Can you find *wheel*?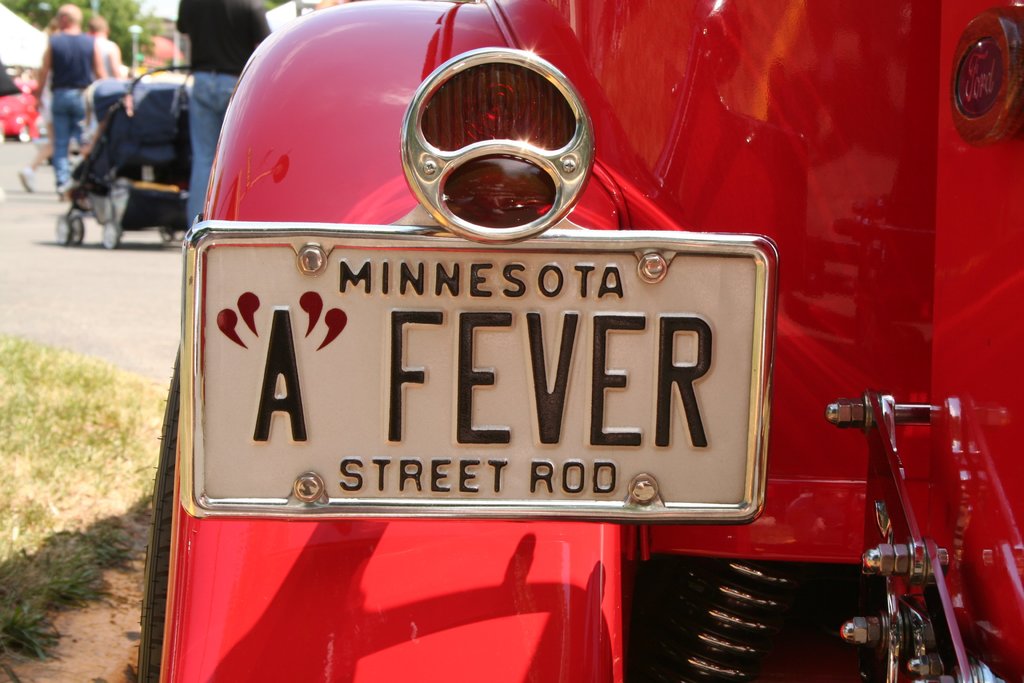
Yes, bounding box: [x1=56, y1=210, x2=69, y2=243].
